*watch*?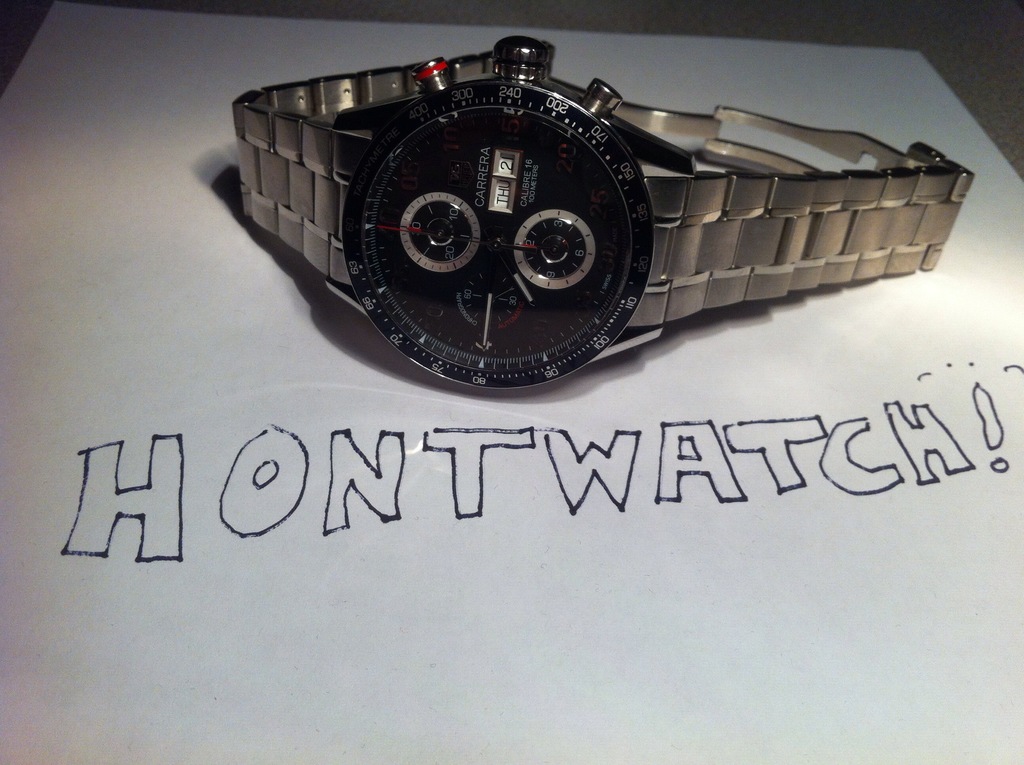
region(234, 40, 973, 398)
